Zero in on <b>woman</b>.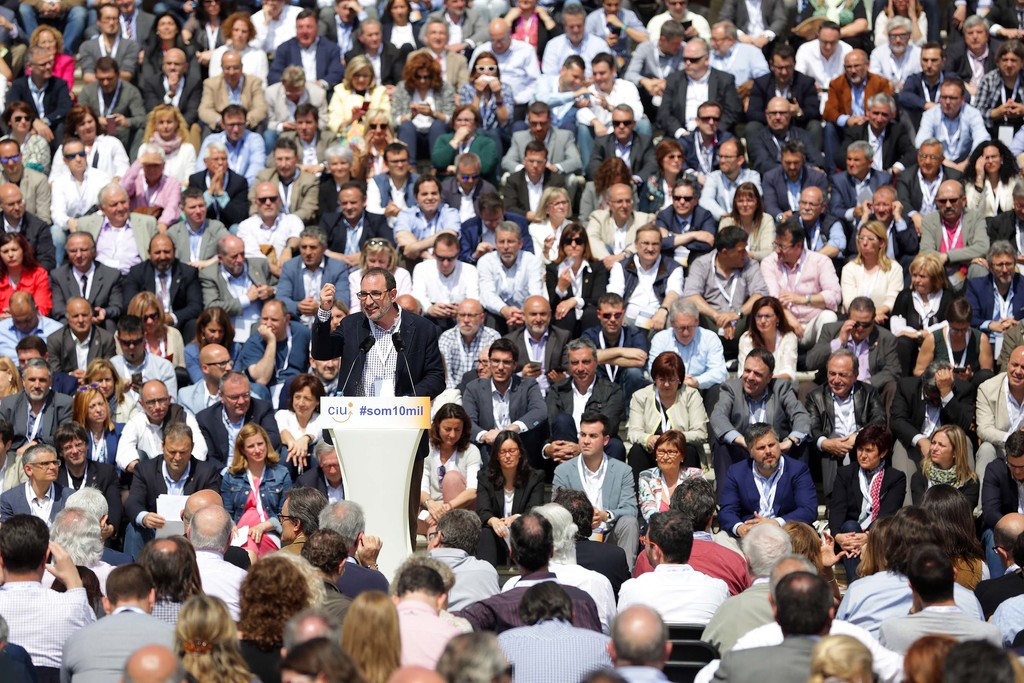
Zeroed in: bbox=[375, 0, 420, 63].
